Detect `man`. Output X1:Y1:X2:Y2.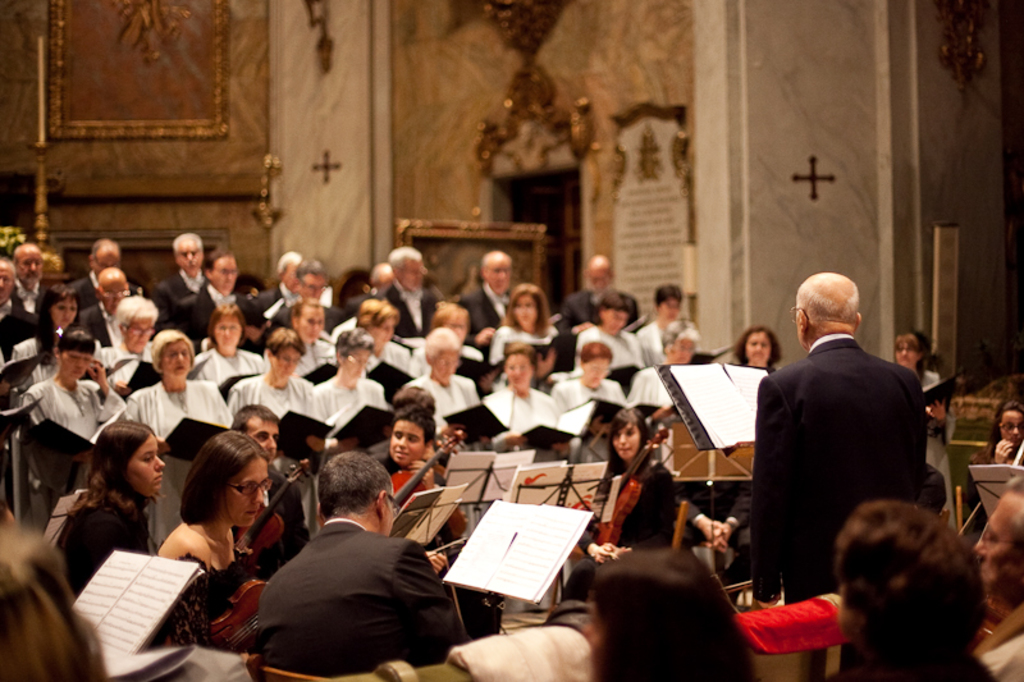
460:248:516:353.
